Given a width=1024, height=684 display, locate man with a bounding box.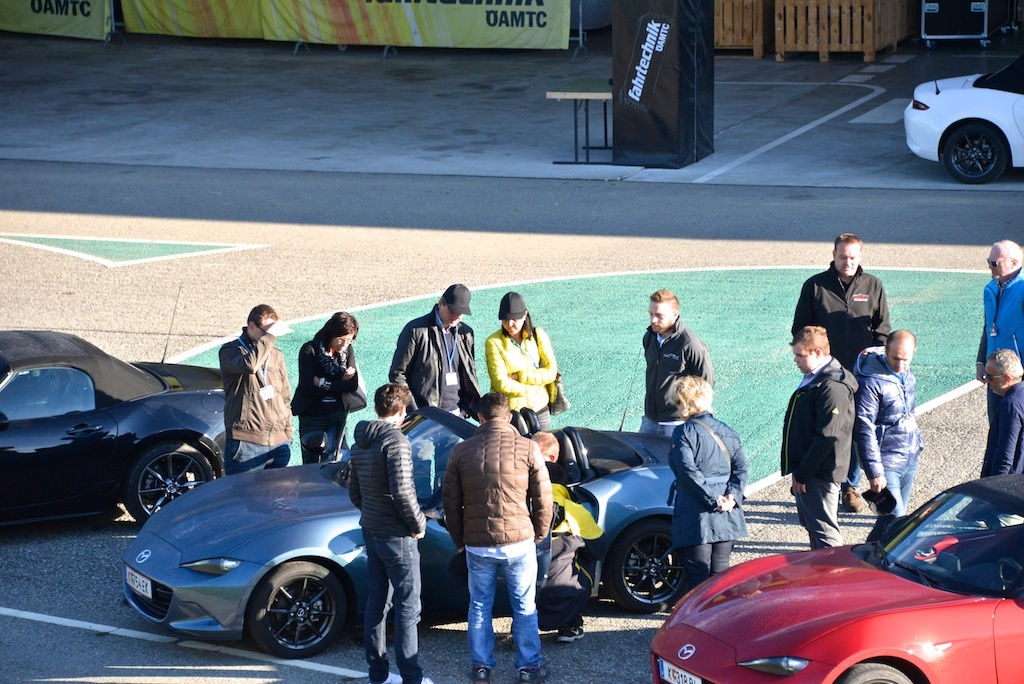
Located: select_region(847, 331, 922, 543).
